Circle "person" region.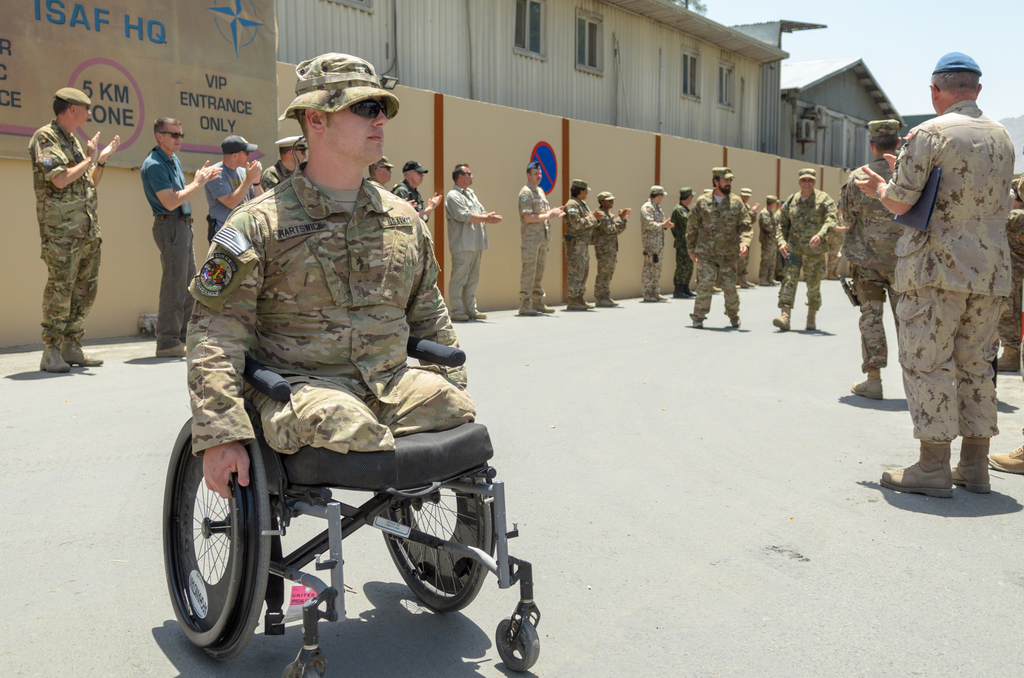
Region: Rect(737, 180, 758, 296).
